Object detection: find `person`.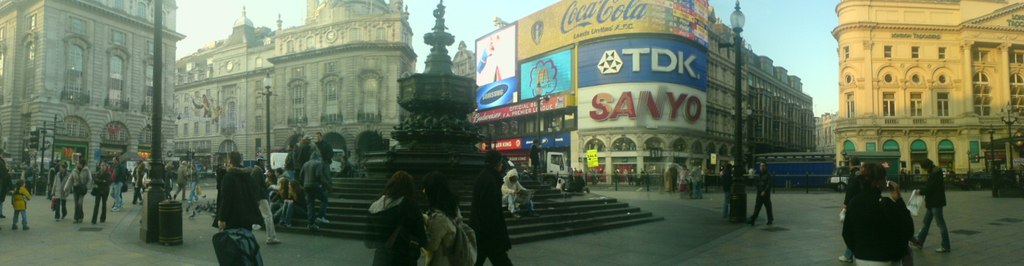
524, 138, 543, 188.
